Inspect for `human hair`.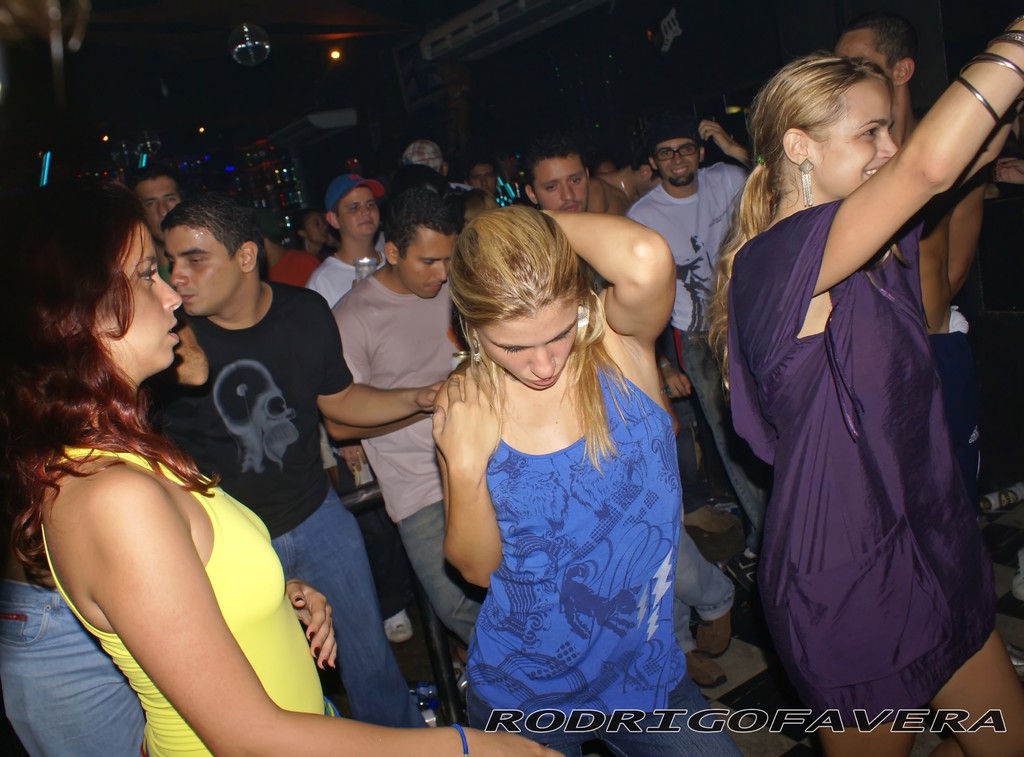
Inspection: detection(383, 186, 461, 256).
